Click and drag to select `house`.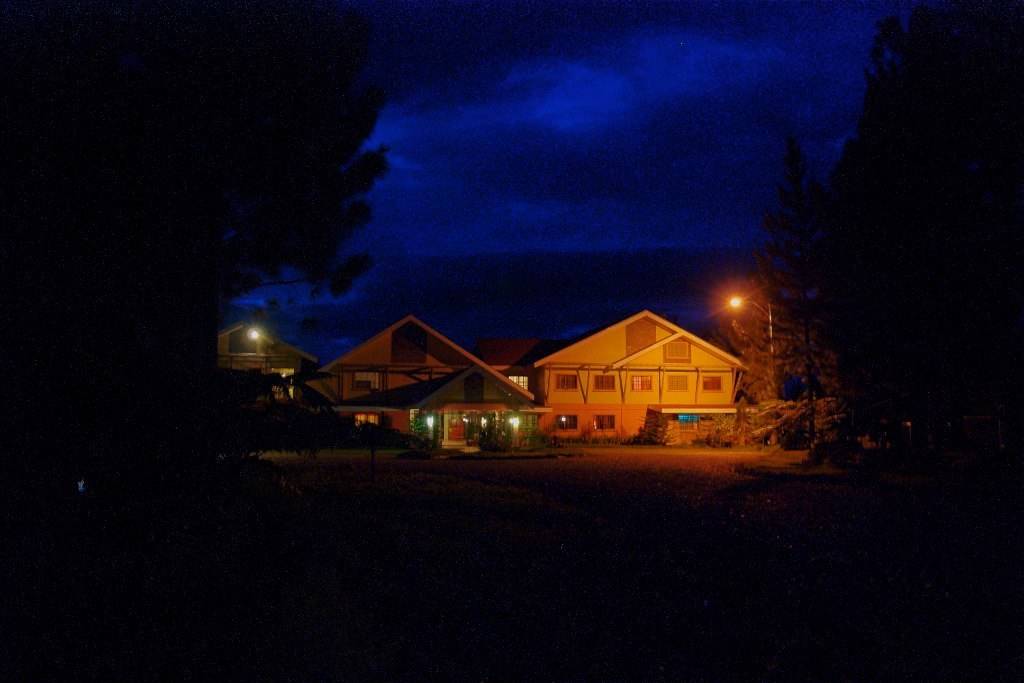
Selection: [281, 313, 533, 418].
